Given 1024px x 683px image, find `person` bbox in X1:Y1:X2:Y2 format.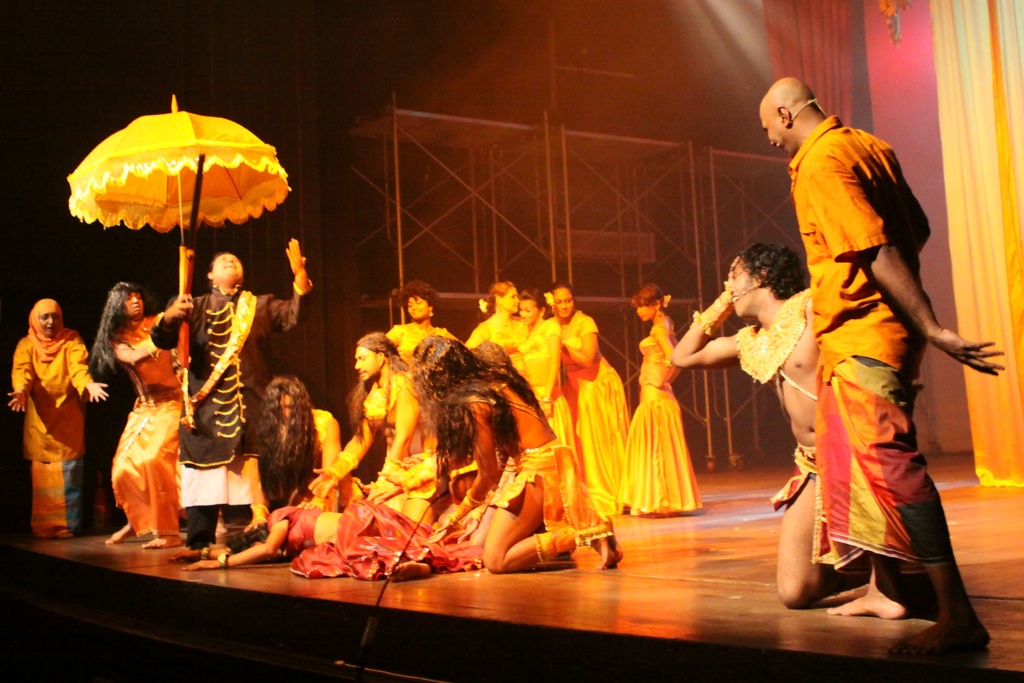
369:283:469:361.
